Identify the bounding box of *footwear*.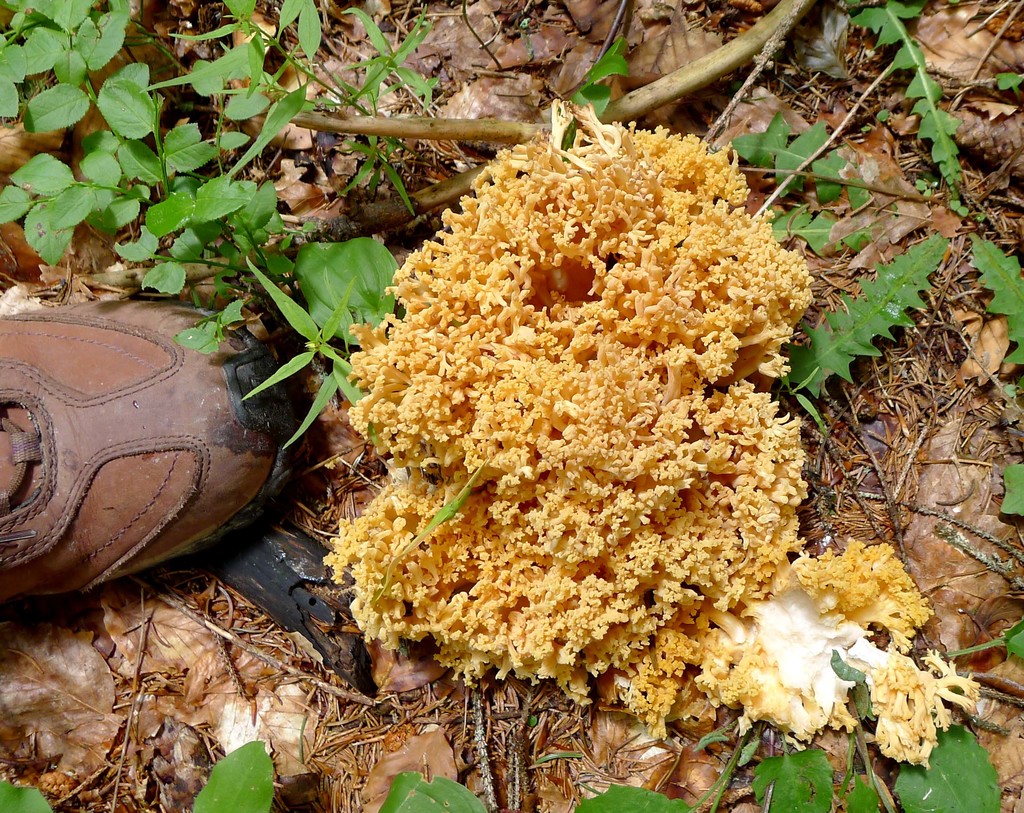
x1=0 y1=294 x2=307 y2=602.
